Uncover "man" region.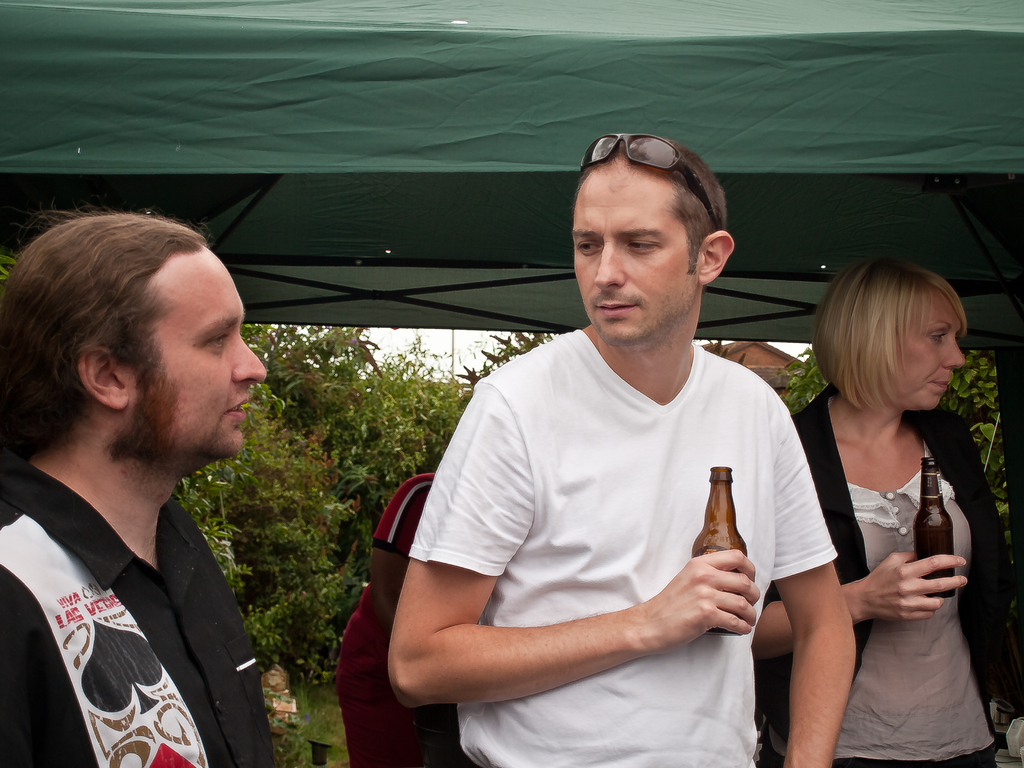
Uncovered: crop(0, 200, 285, 767).
